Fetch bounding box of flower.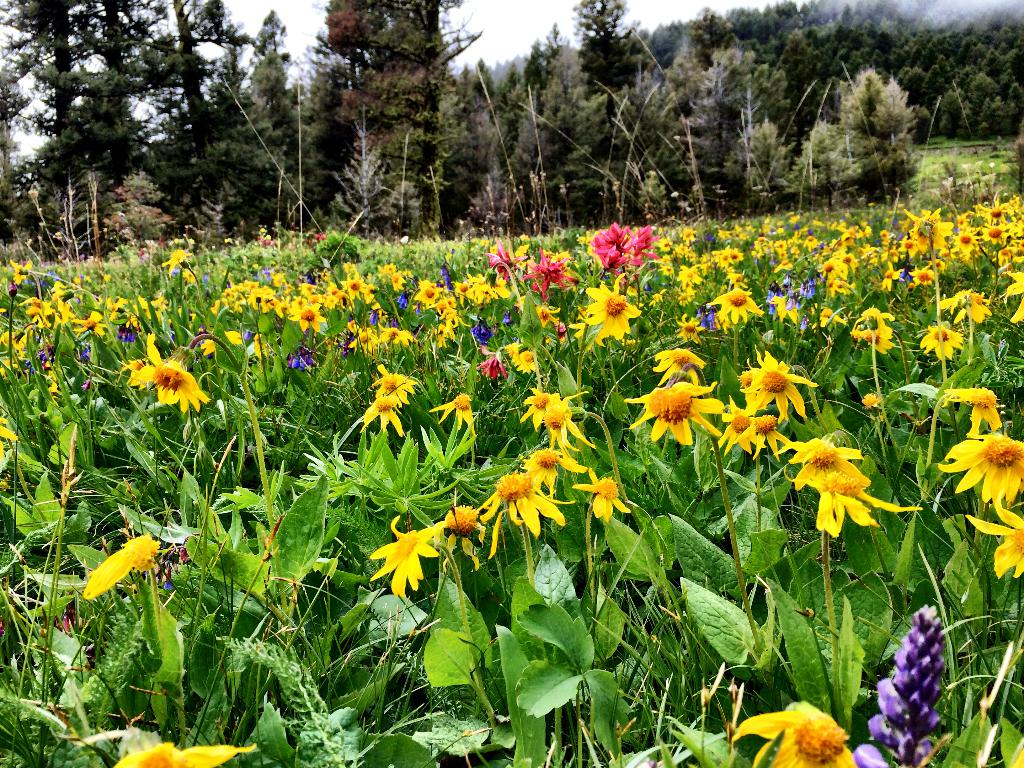
Bbox: l=108, t=740, r=252, b=767.
